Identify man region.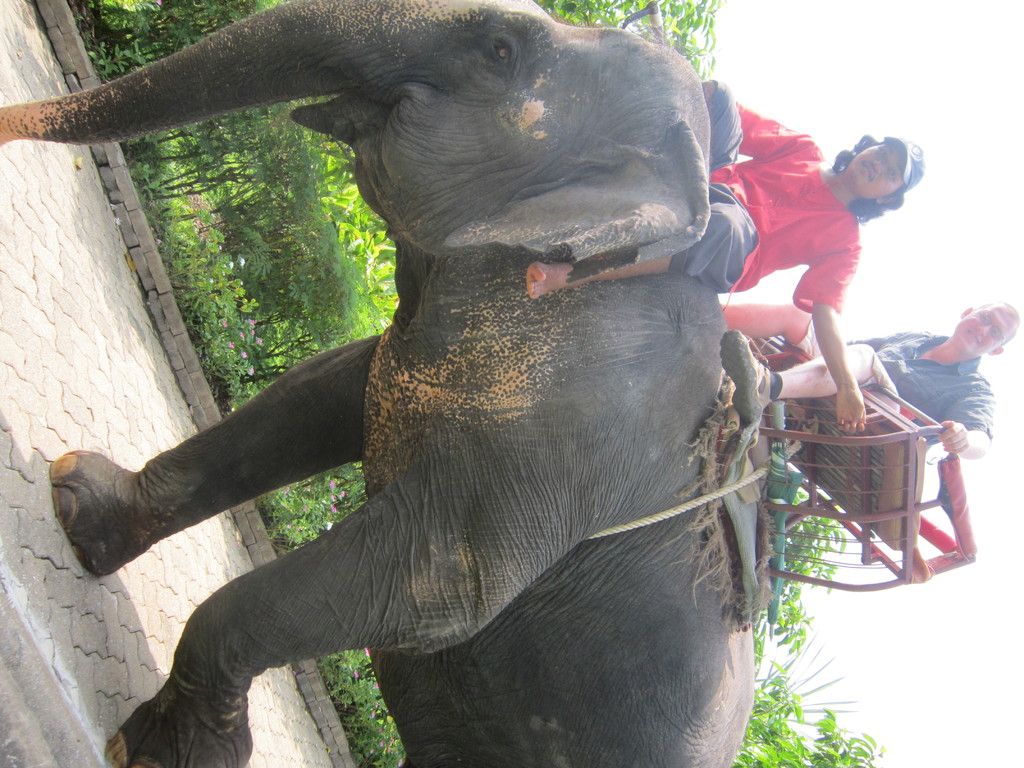
Region: bbox=[530, 88, 927, 426].
